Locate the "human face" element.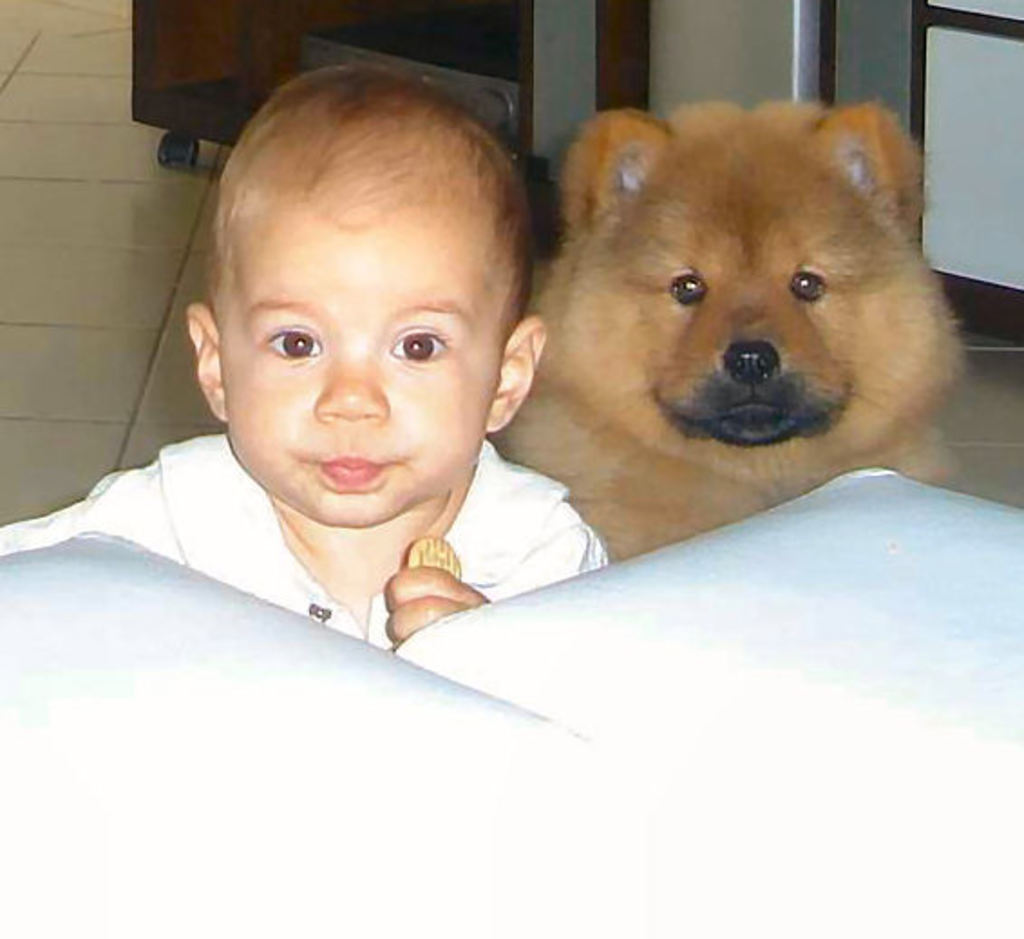
Element bbox: pyautogui.locateOnScreen(212, 237, 498, 532).
